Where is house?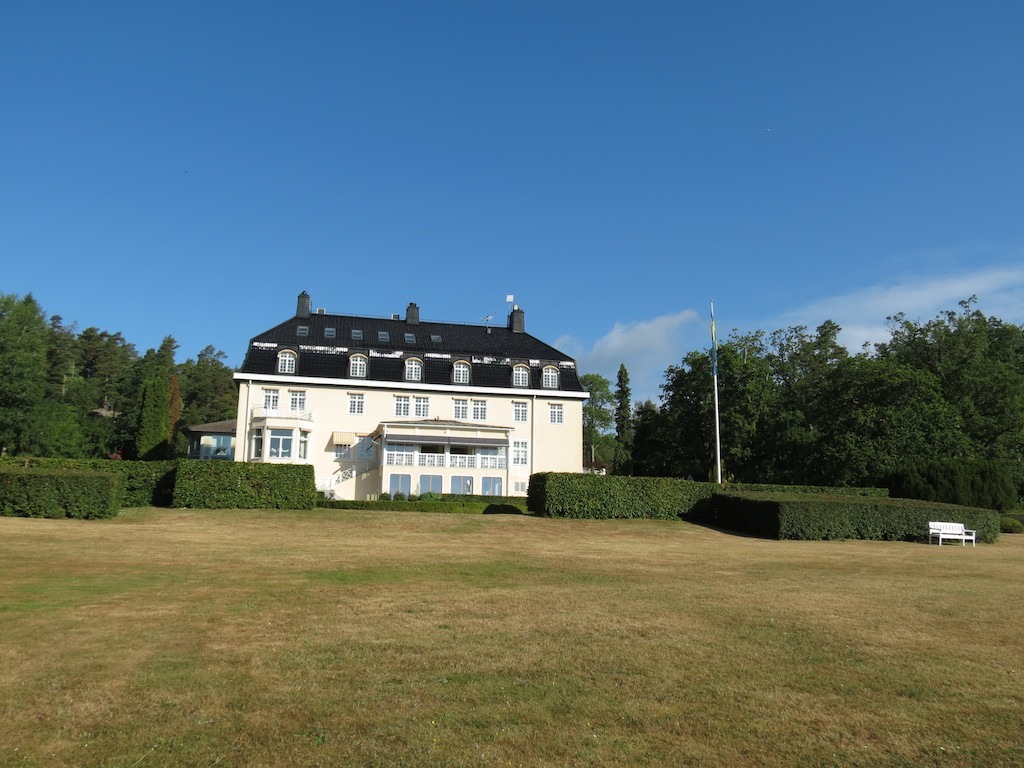
[left=190, top=305, right=591, bottom=516].
